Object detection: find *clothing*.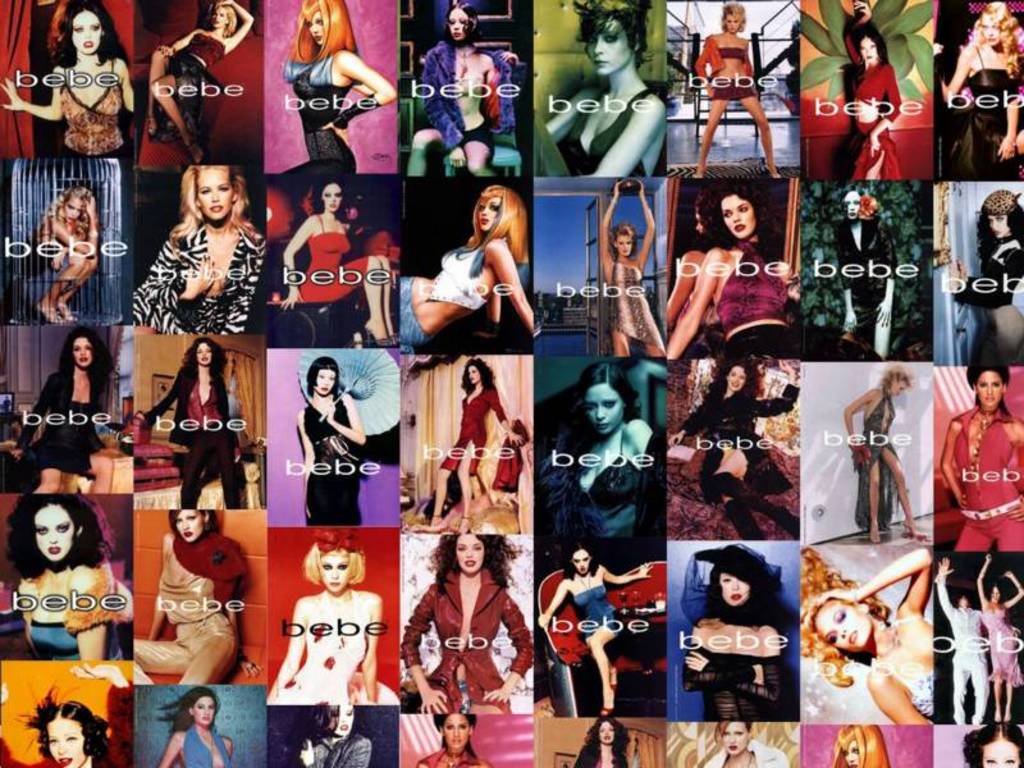
crop(960, 60, 1006, 180).
